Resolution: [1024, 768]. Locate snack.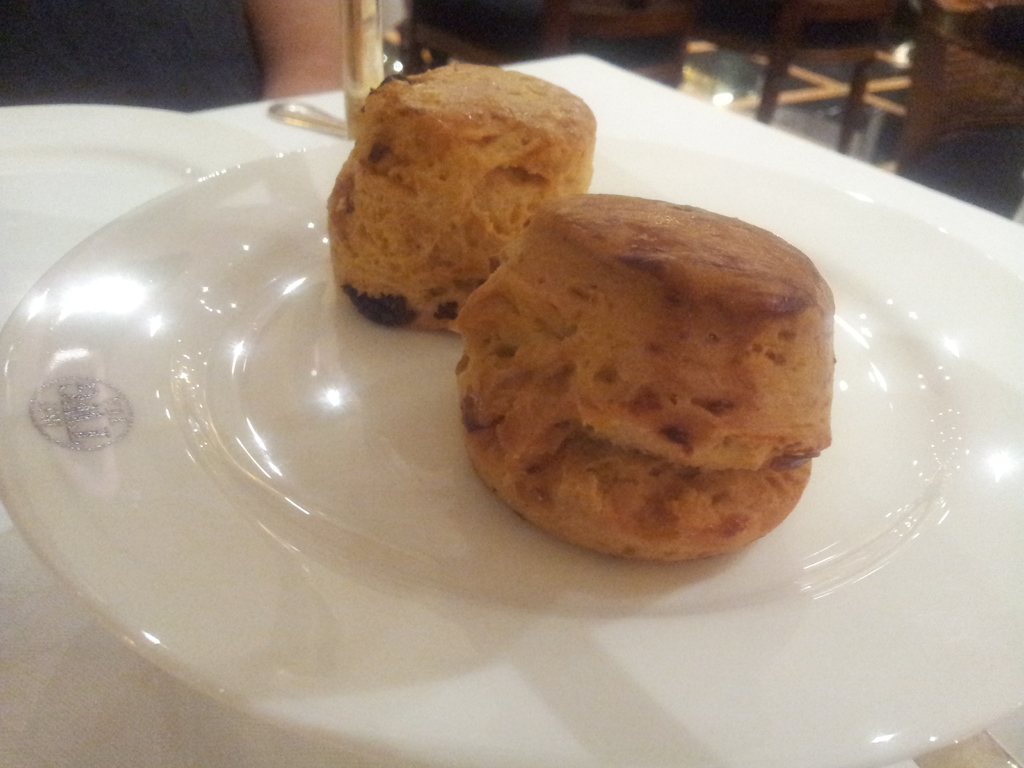
339/66/596/329.
